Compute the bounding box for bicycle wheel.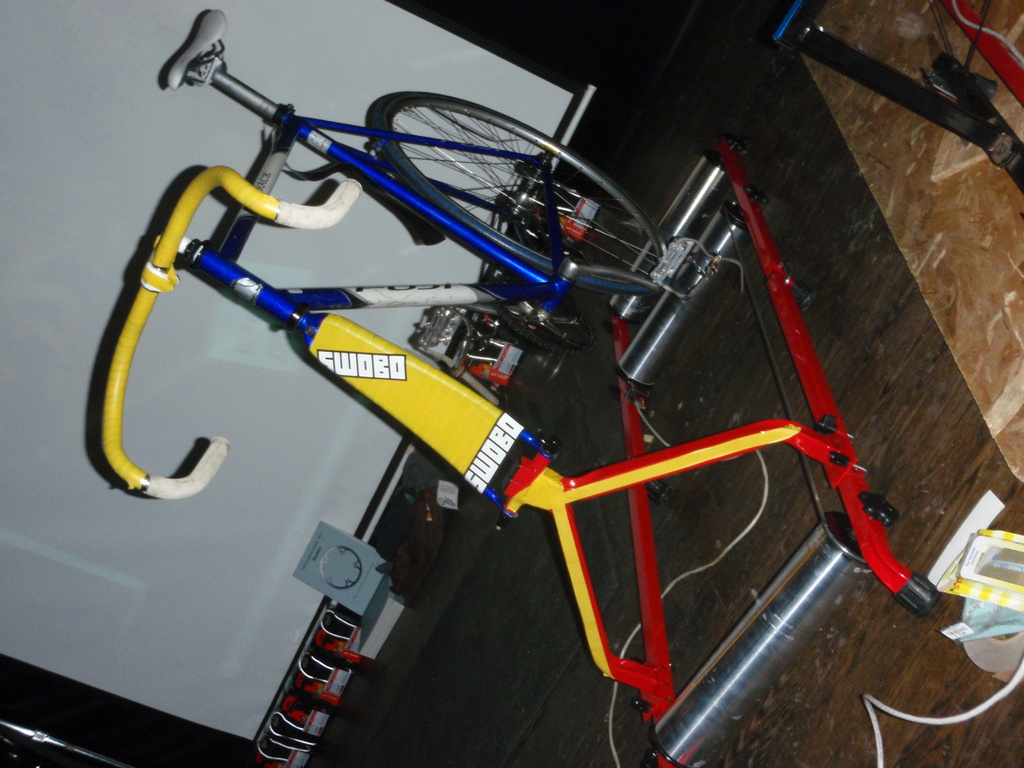
<region>371, 120, 663, 268</region>.
